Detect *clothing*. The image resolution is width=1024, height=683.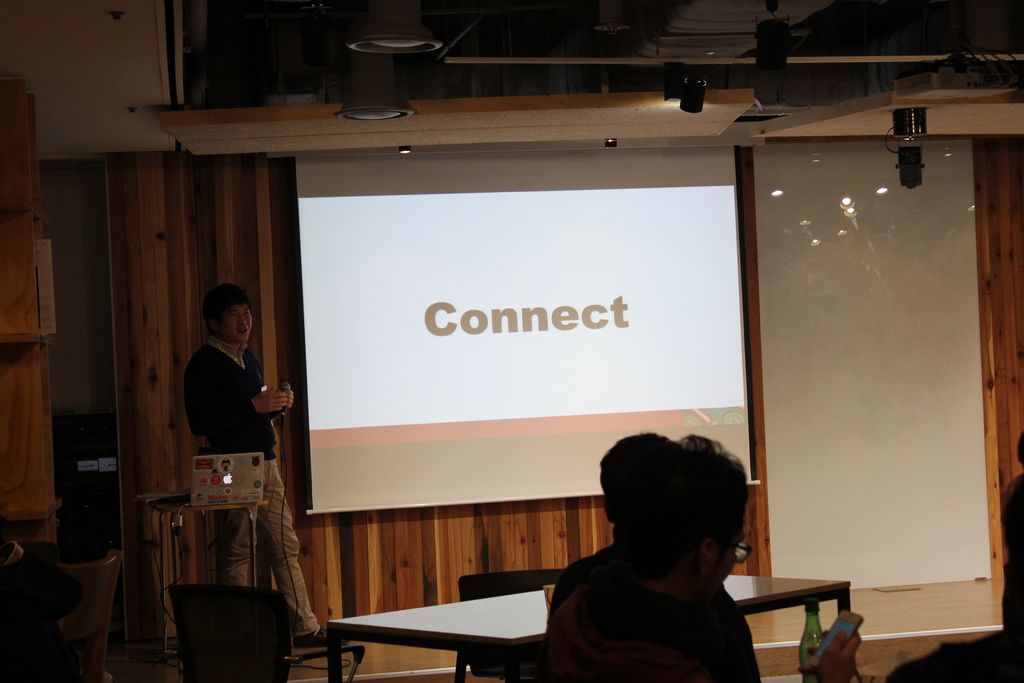
(548, 575, 758, 682).
